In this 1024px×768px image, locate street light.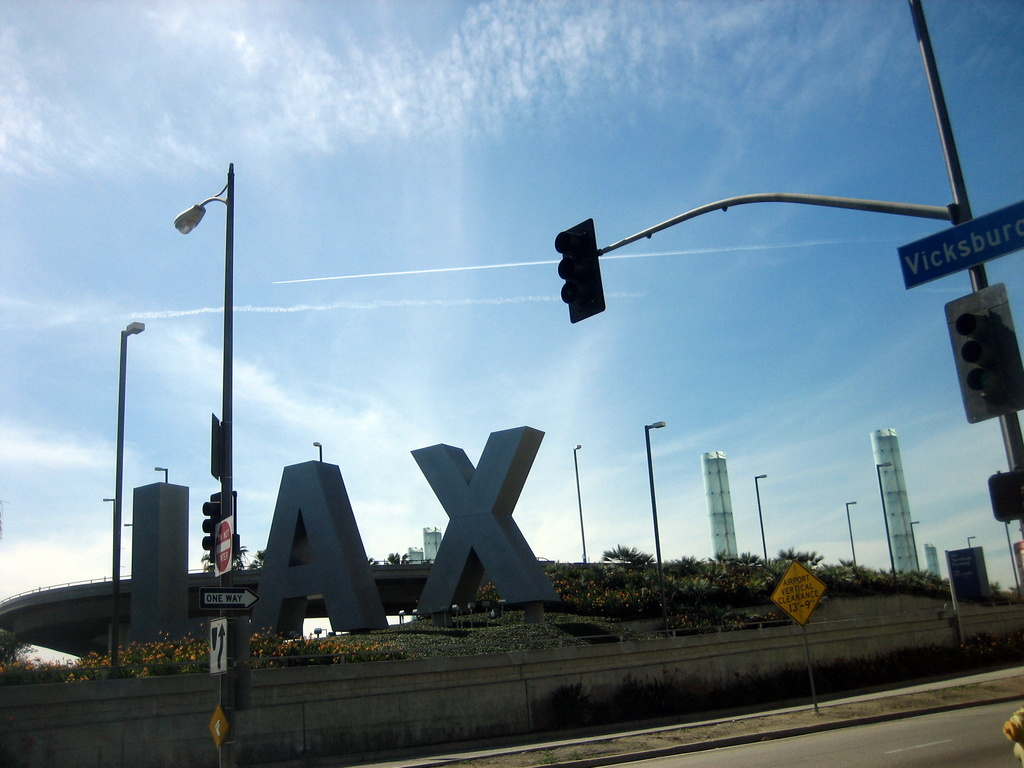
Bounding box: pyautogui.locateOnScreen(845, 500, 856, 569).
